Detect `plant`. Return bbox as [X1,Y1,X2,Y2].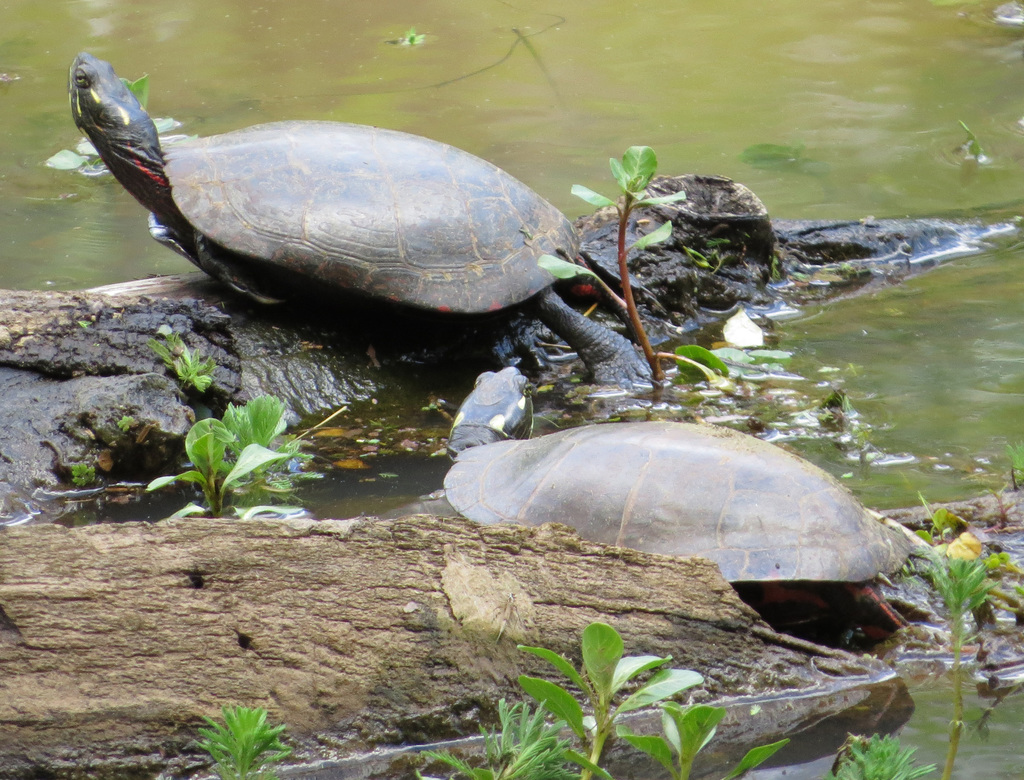
[145,416,302,519].
